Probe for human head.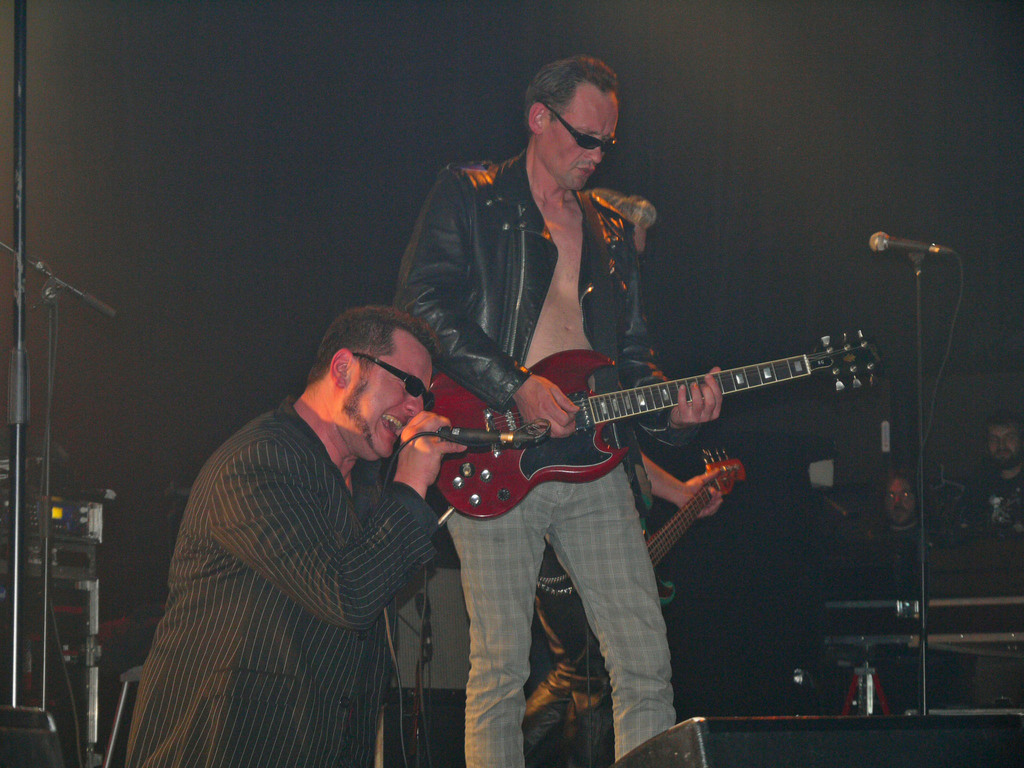
Probe result: bbox=[310, 307, 436, 463].
